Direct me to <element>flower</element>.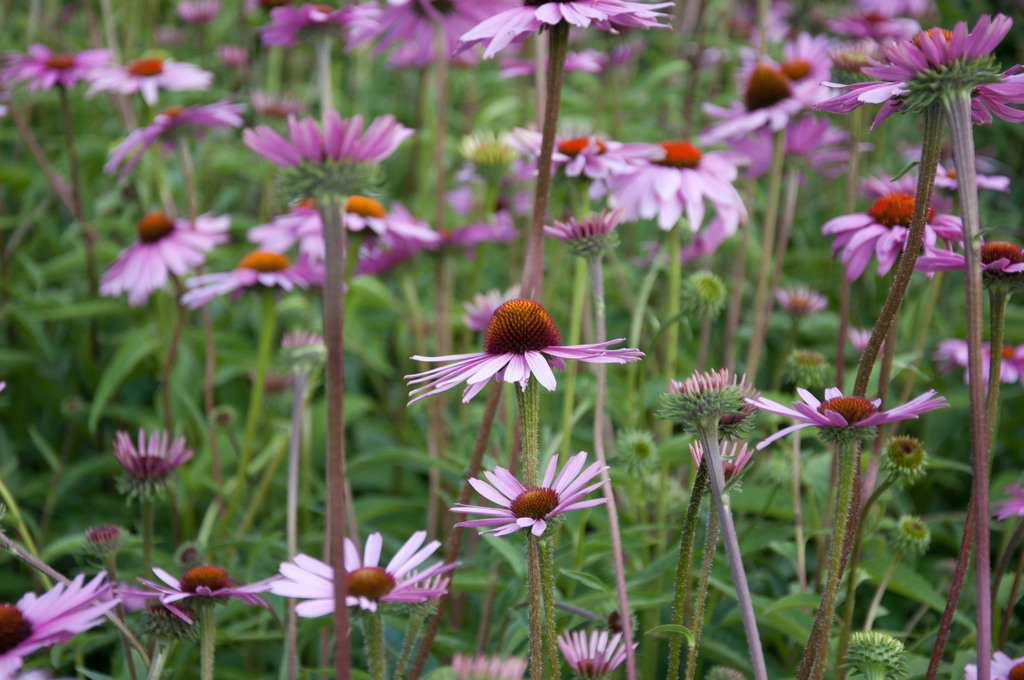
Direction: 271,530,461,620.
